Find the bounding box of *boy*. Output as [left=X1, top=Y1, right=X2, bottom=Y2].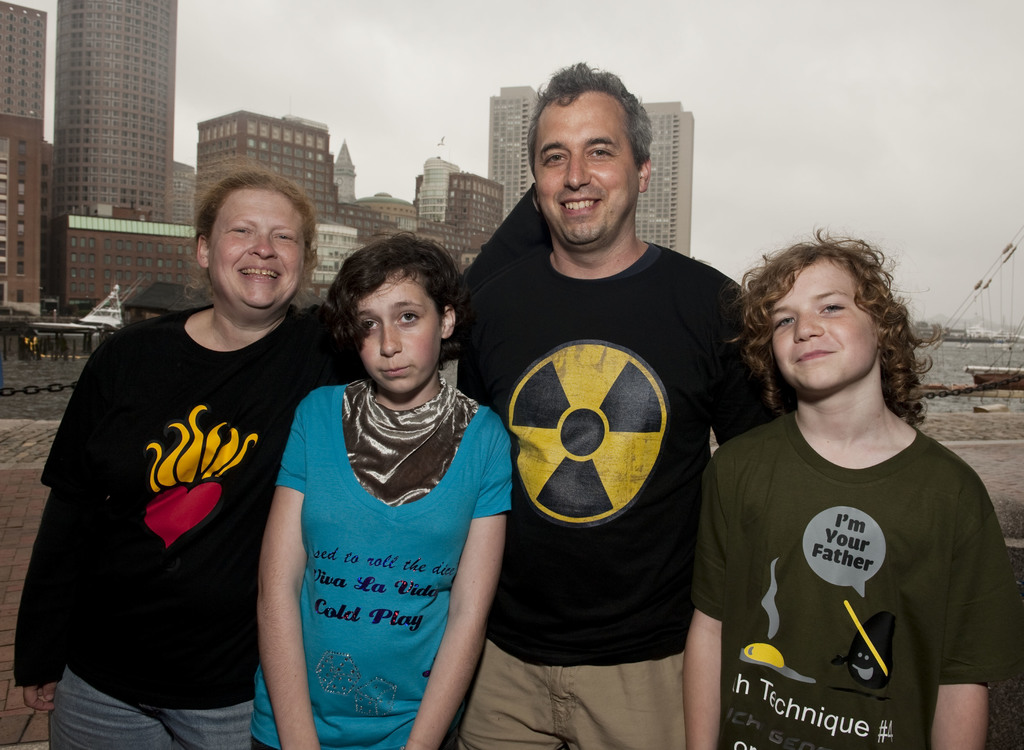
[left=682, top=237, right=1009, bottom=741].
